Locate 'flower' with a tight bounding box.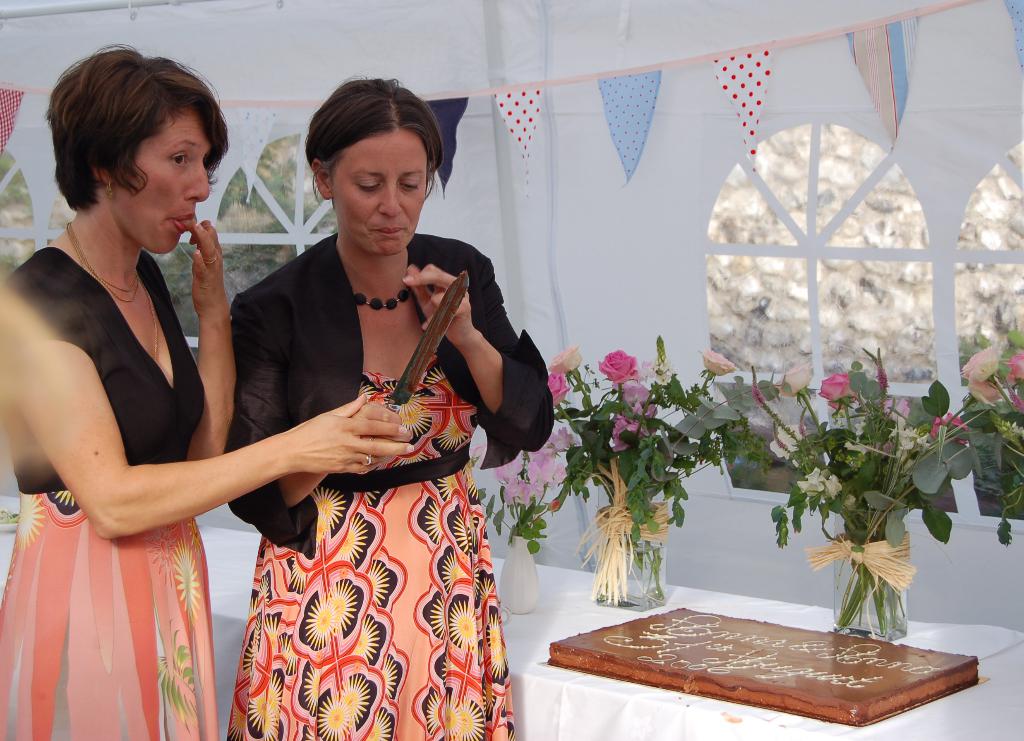
356 614 381 666.
